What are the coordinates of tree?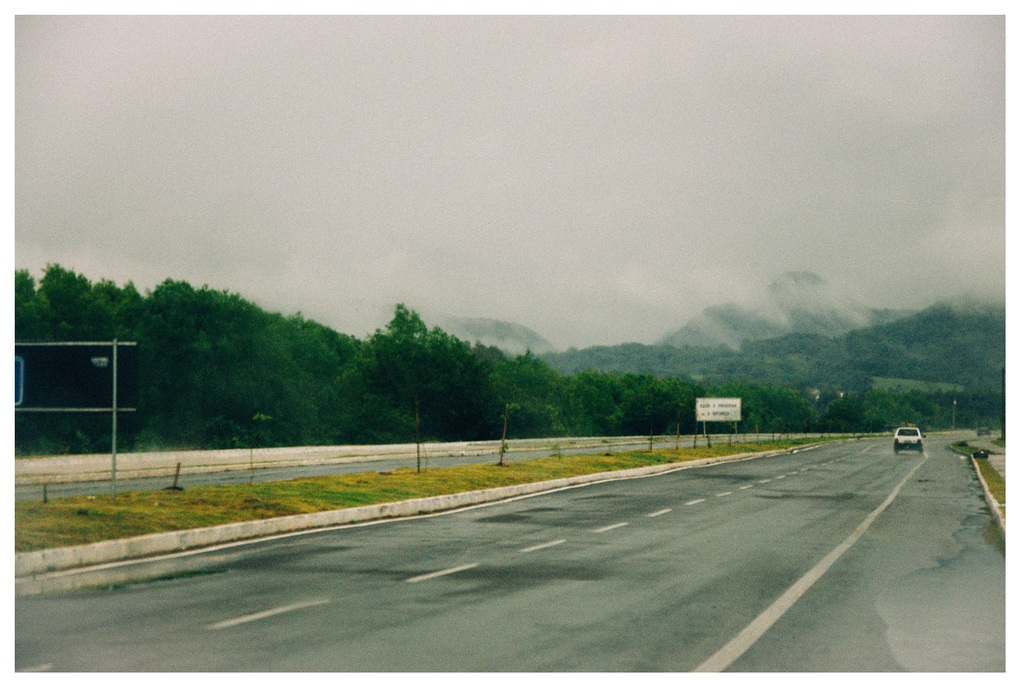
472, 343, 508, 386.
